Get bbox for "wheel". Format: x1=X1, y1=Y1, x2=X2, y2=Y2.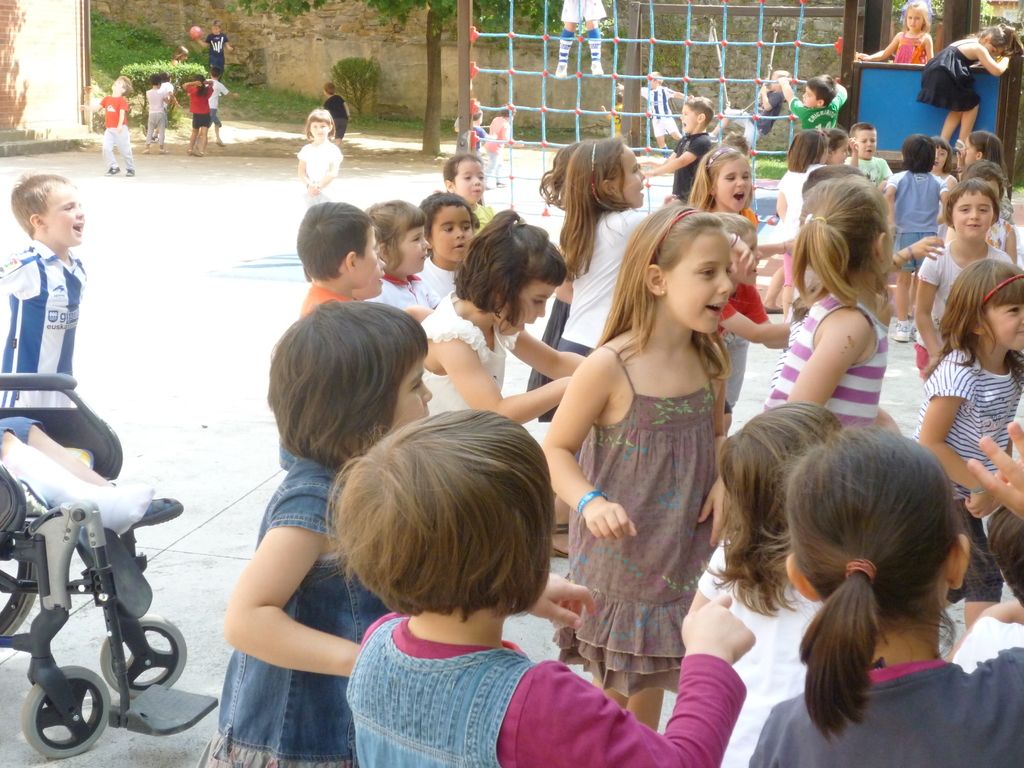
x1=0, y1=558, x2=35, y2=635.
